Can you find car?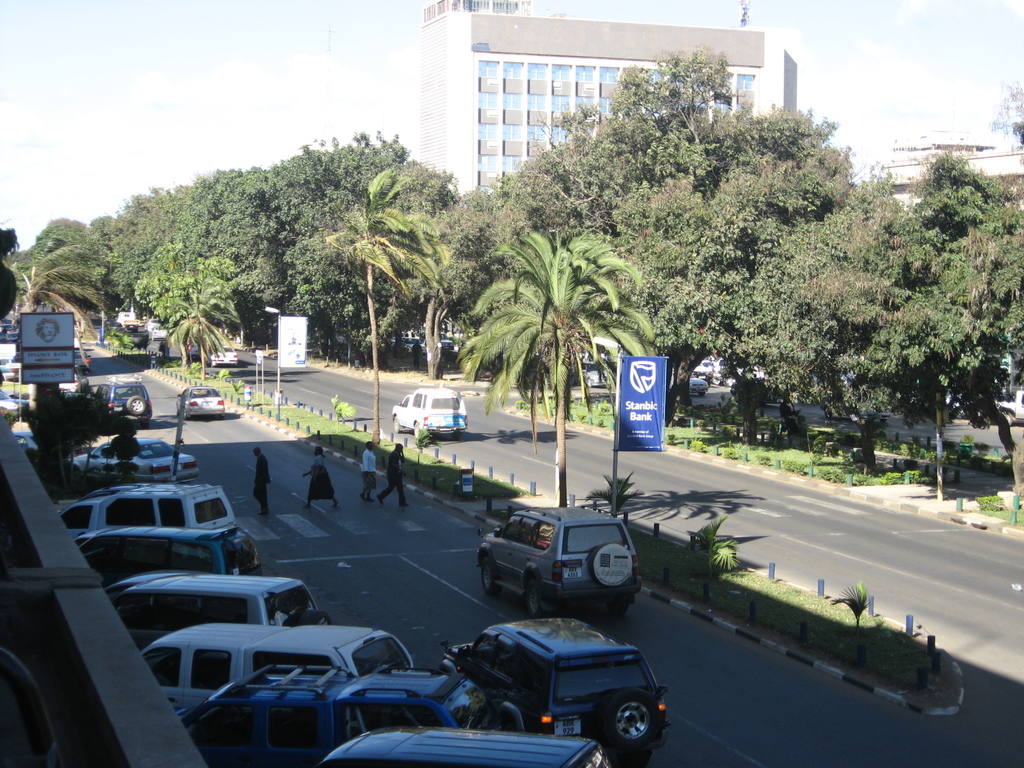
Yes, bounding box: rect(69, 438, 199, 490).
